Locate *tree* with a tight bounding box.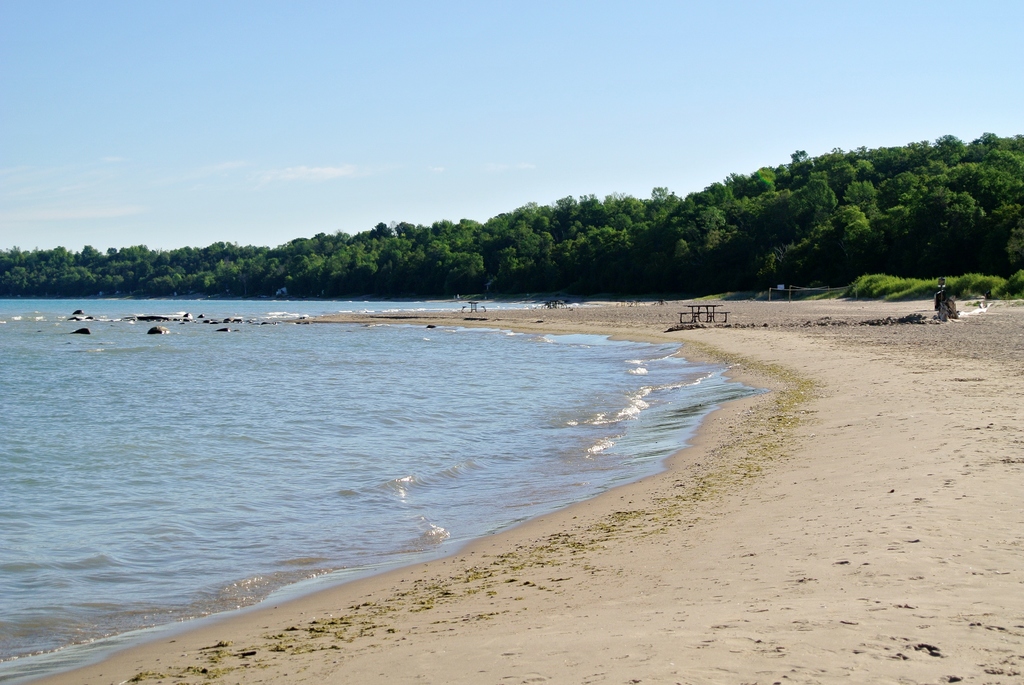
385 244 430 294.
